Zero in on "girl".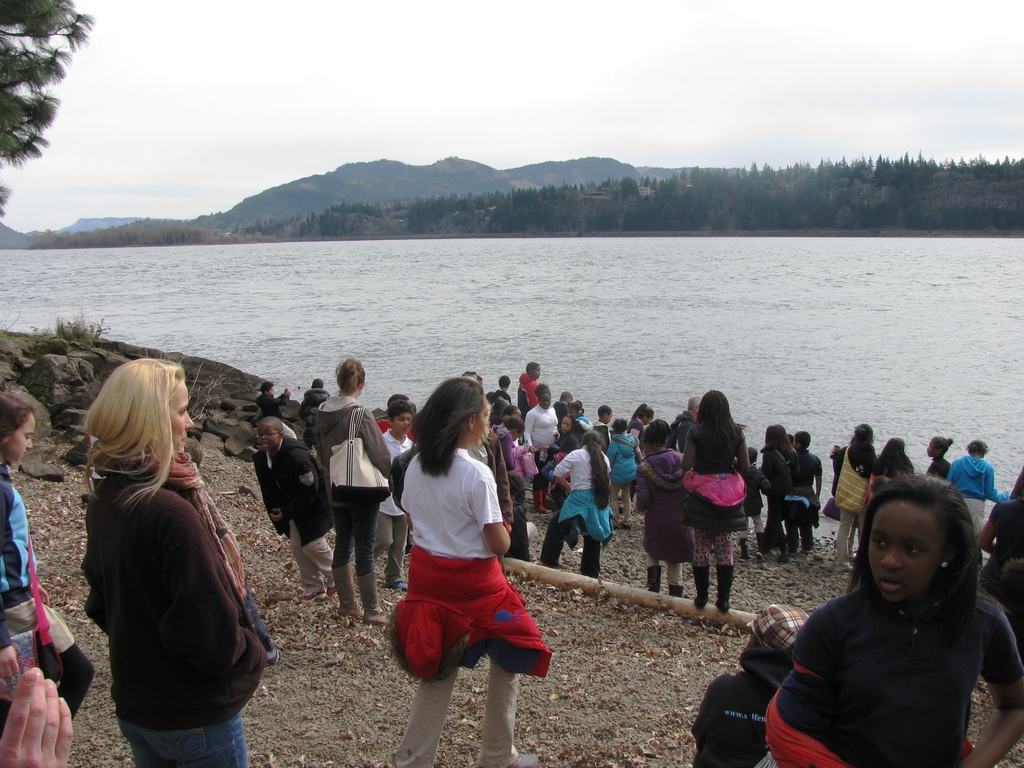
Zeroed in: [694,595,796,767].
